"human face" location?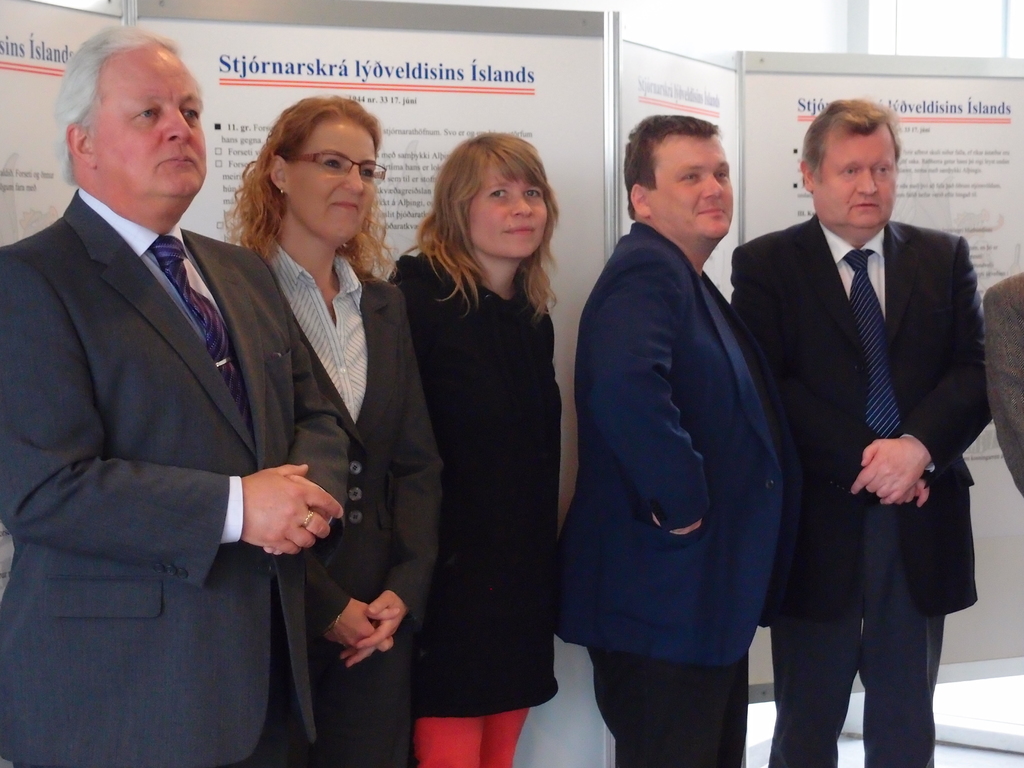
Rect(817, 125, 895, 225)
